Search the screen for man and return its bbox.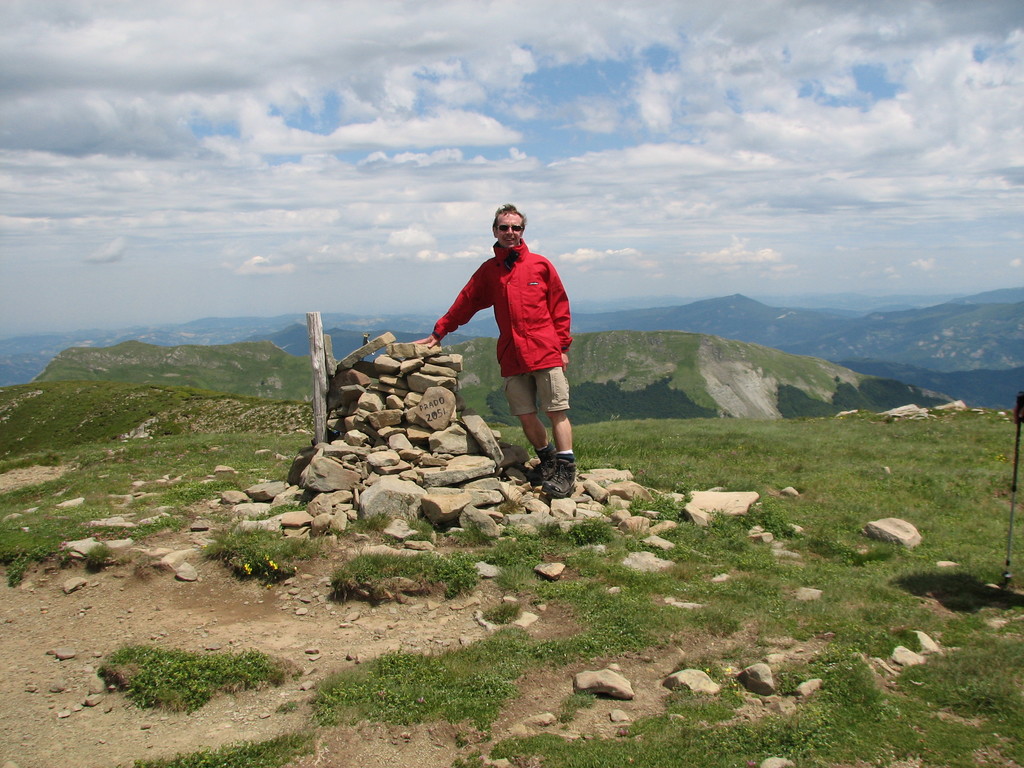
Found: (411, 206, 575, 495).
